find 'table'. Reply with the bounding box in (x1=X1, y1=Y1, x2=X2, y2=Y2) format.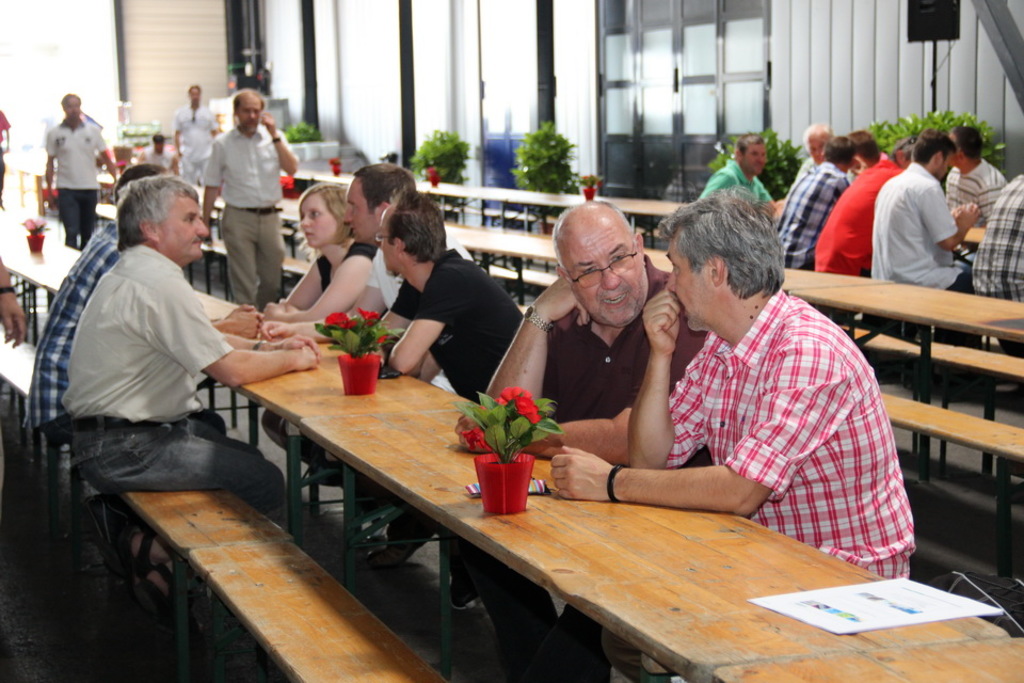
(x1=441, y1=219, x2=562, y2=311).
